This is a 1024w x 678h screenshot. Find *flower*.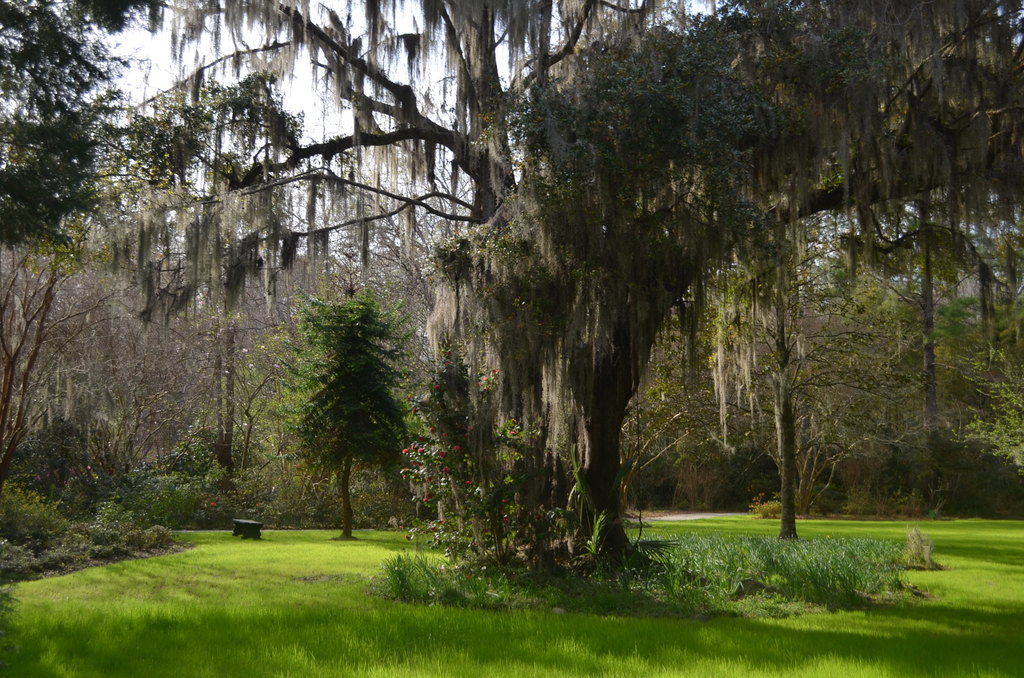
Bounding box: Rect(416, 446, 428, 456).
